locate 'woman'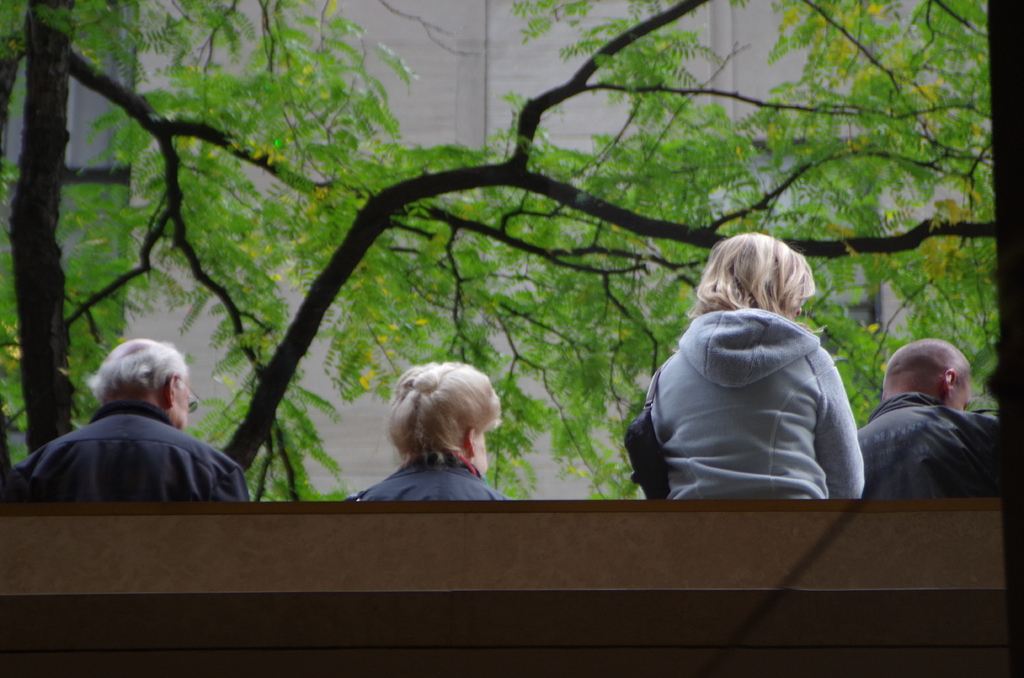
l=633, t=226, r=865, b=503
